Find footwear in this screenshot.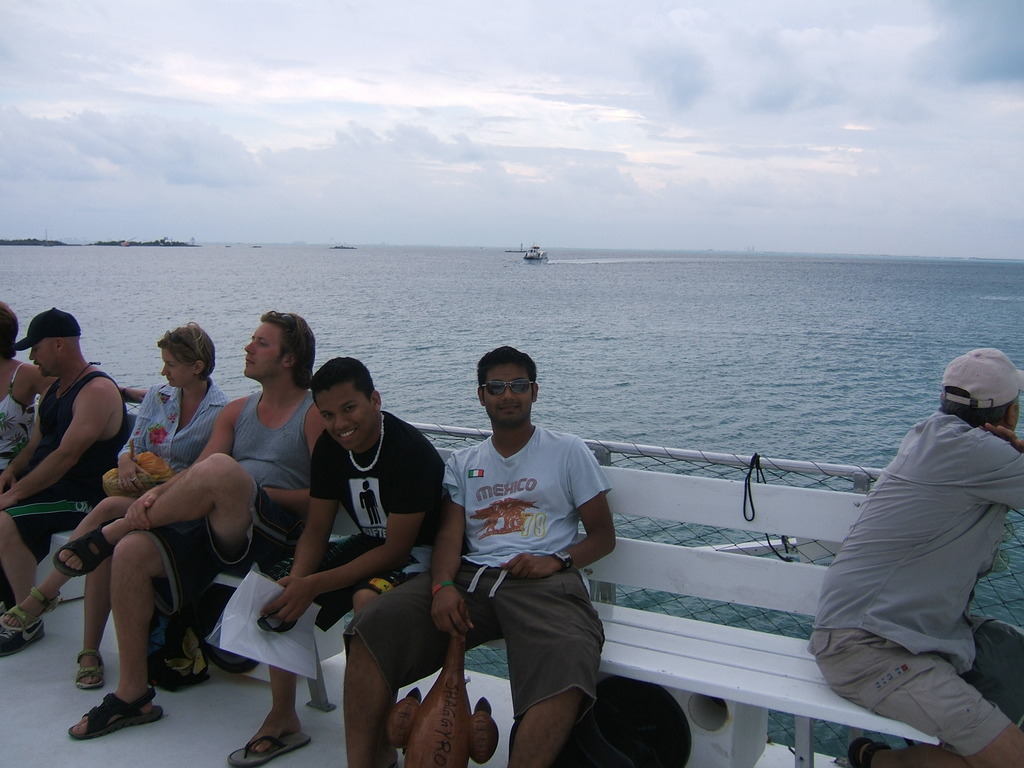
The bounding box for footwear is 51/526/117/577.
